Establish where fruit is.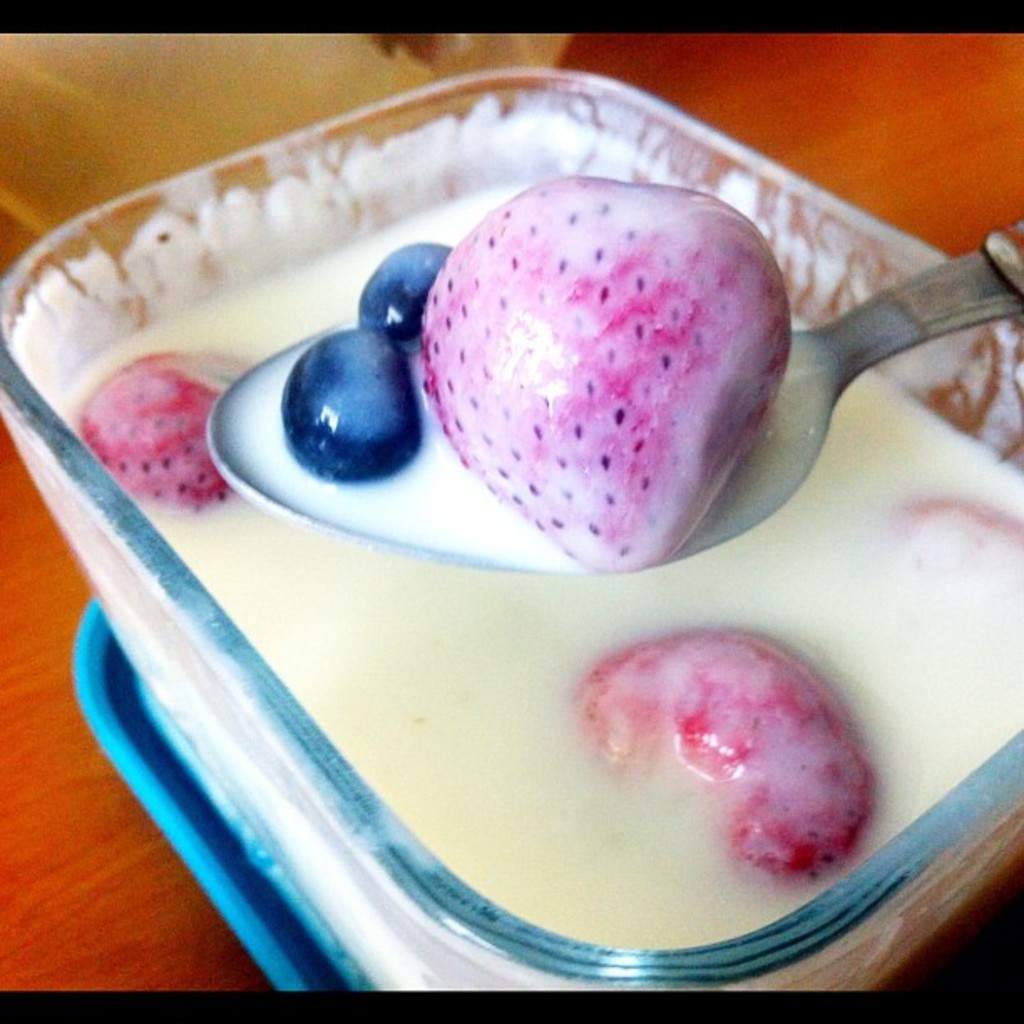
Established at box(80, 356, 256, 517).
